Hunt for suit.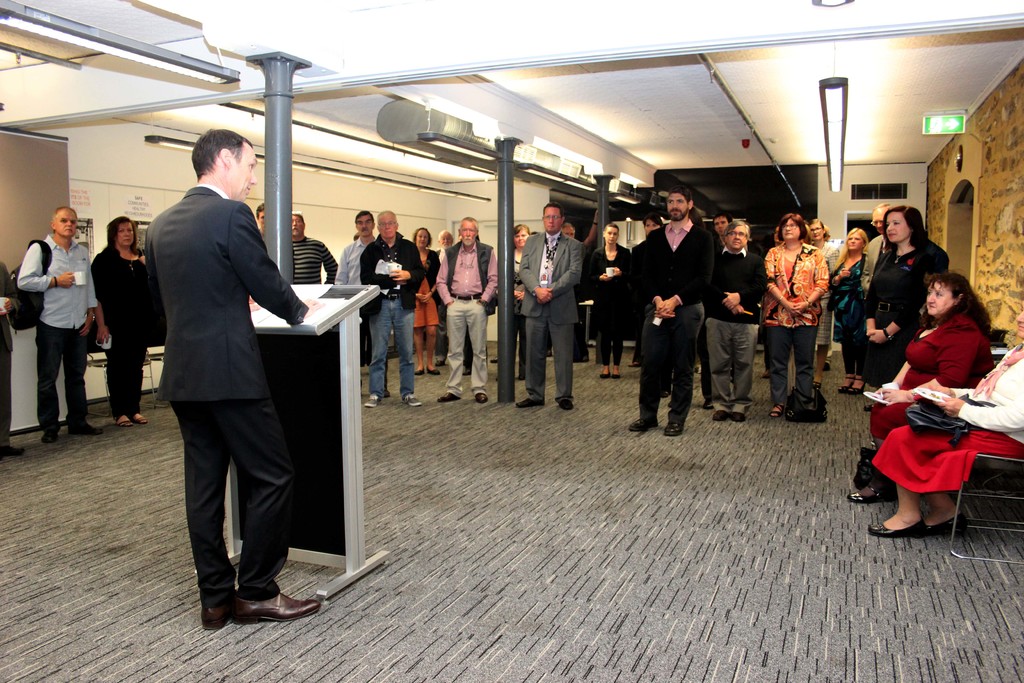
Hunted down at select_region(860, 235, 886, 295).
